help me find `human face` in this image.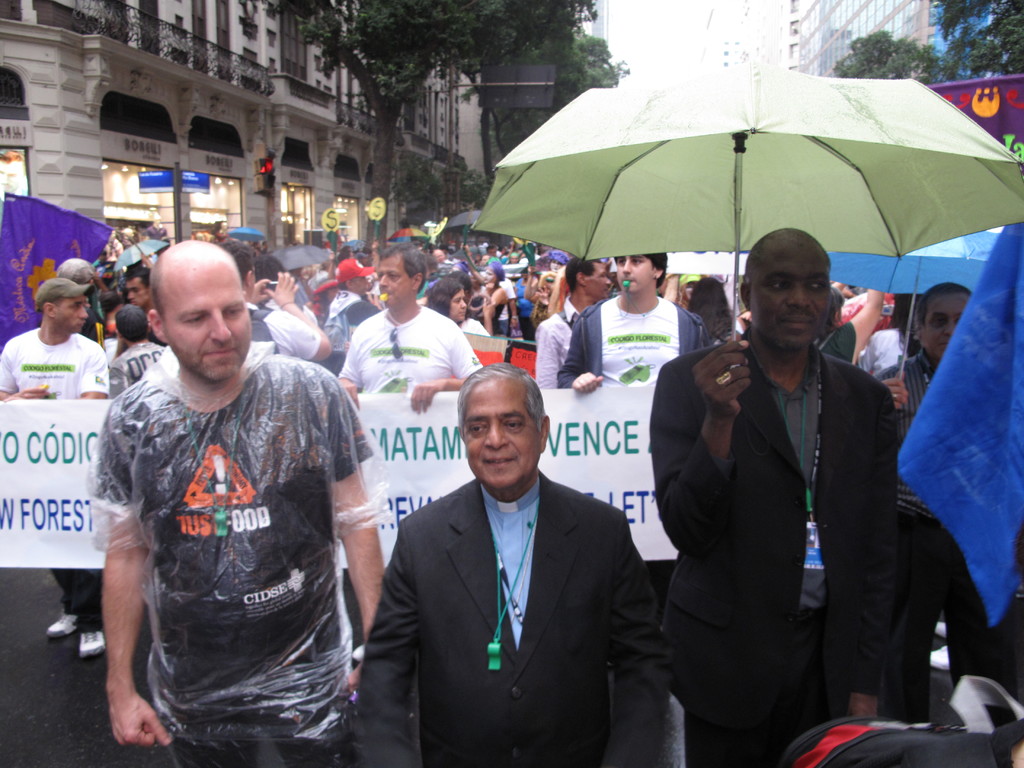
Found it: left=378, top=257, right=420, bottom=307.
